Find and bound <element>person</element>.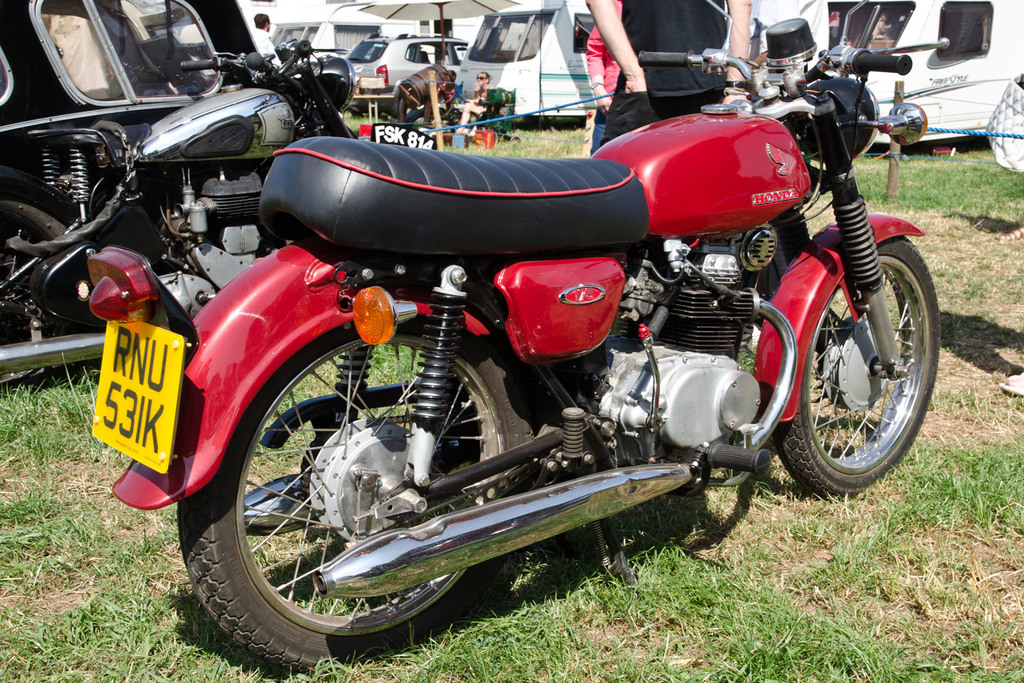
Bound: crop(454, 70, 493, 141).
